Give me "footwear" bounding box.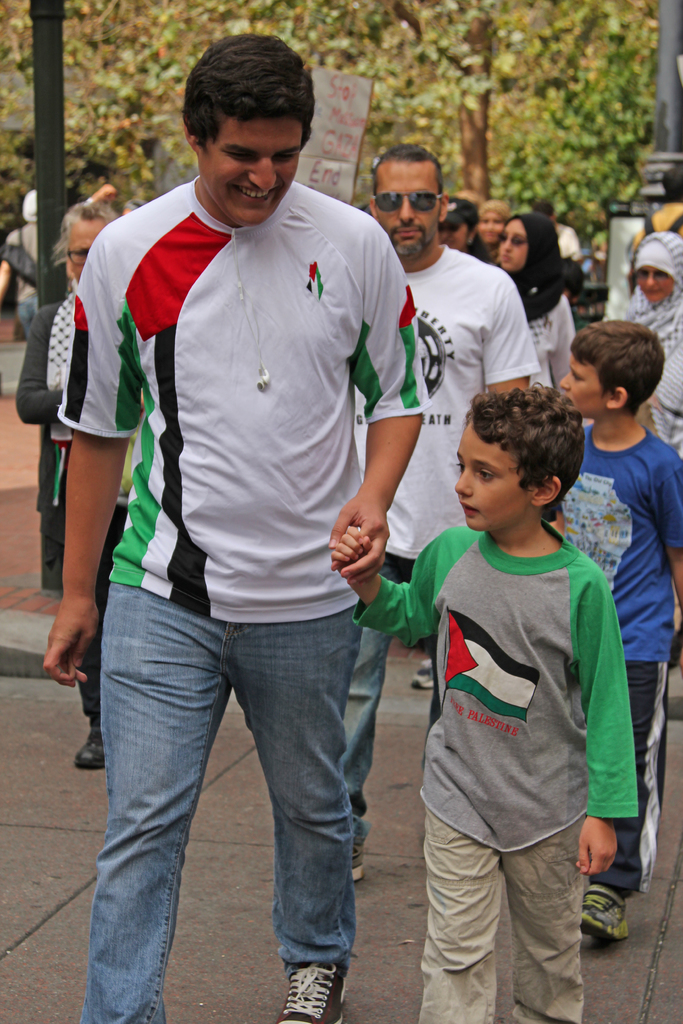
(left=408, top=655, right=436, bottom=694).
